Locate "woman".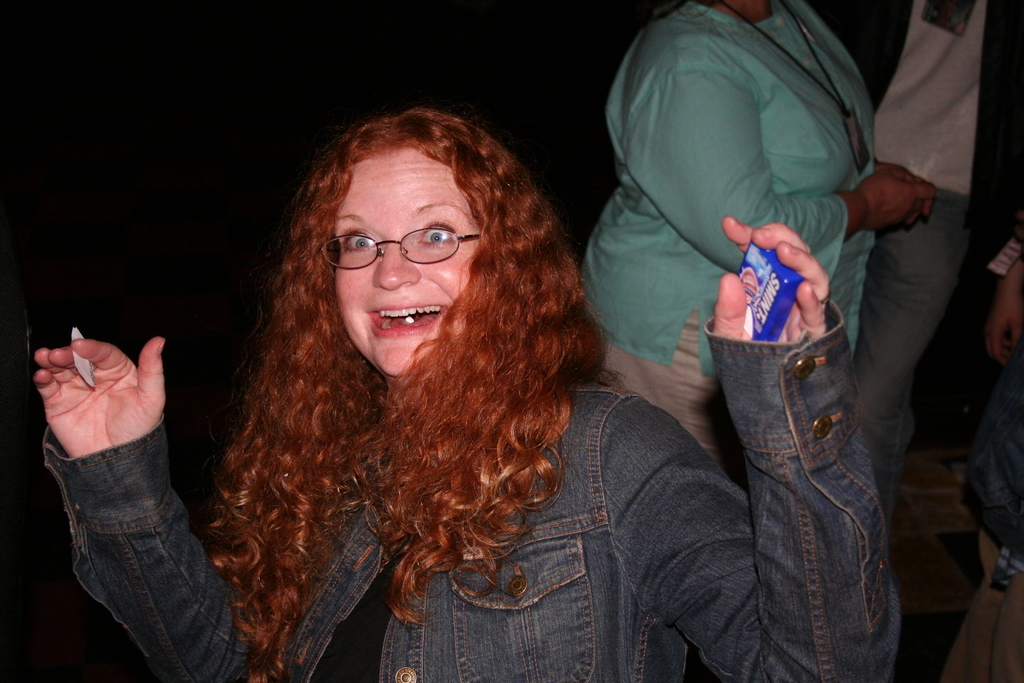
Bounding box: 577/0/935/493.
